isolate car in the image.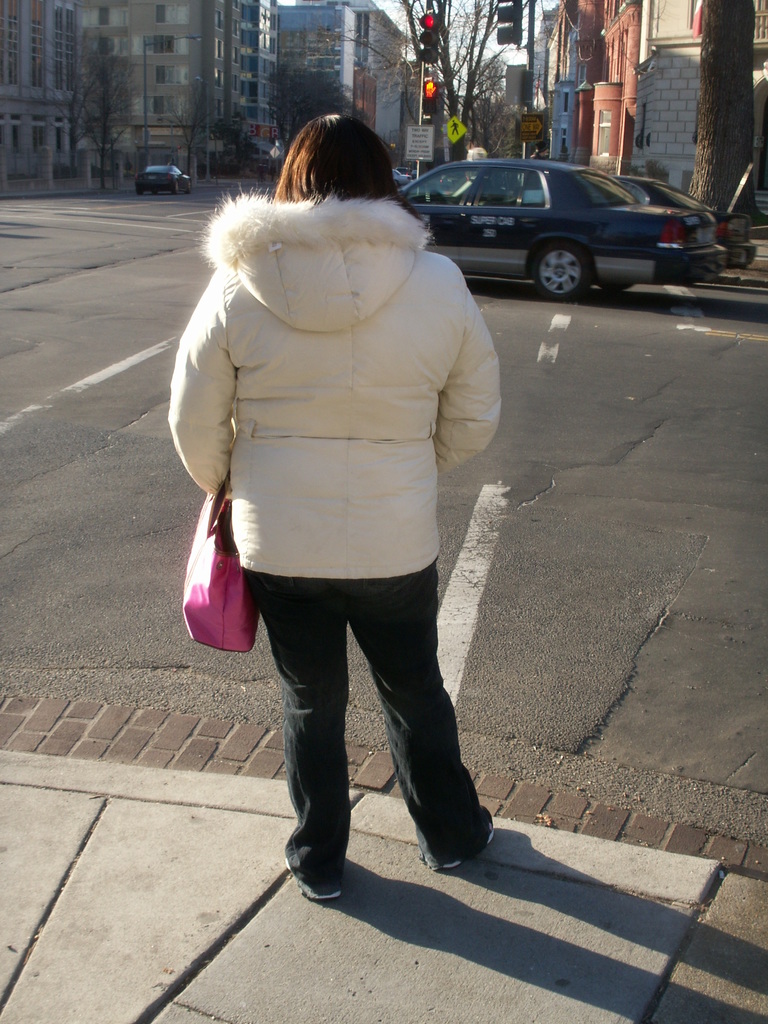
Isolated region: (392, 173, 410, 189).
